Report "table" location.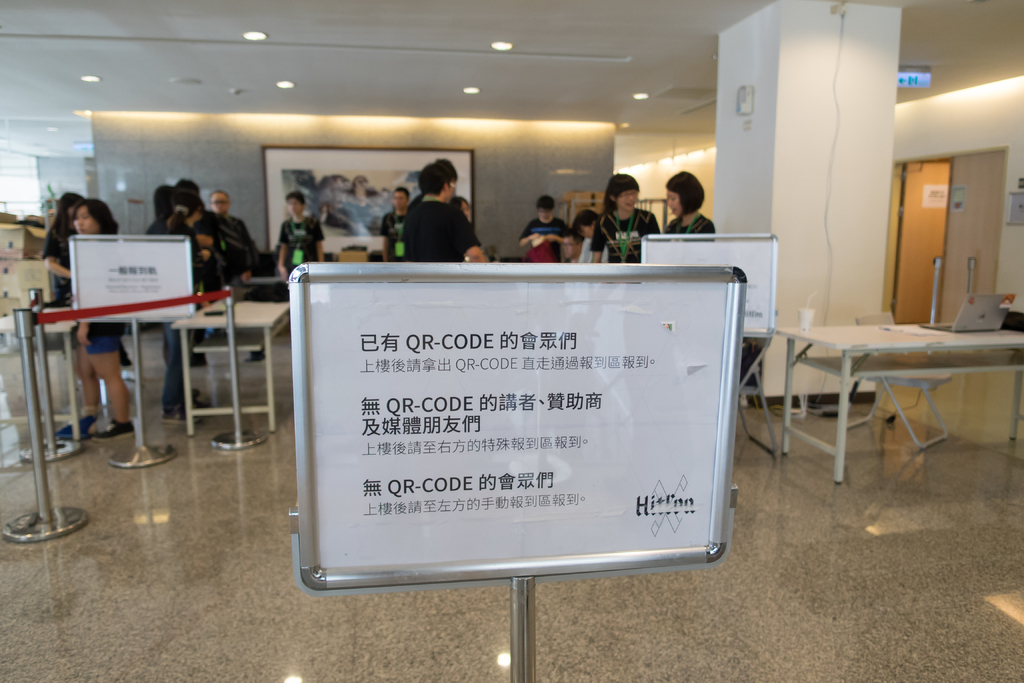
Report: <region>767, 284, 1015, 485</region>.
